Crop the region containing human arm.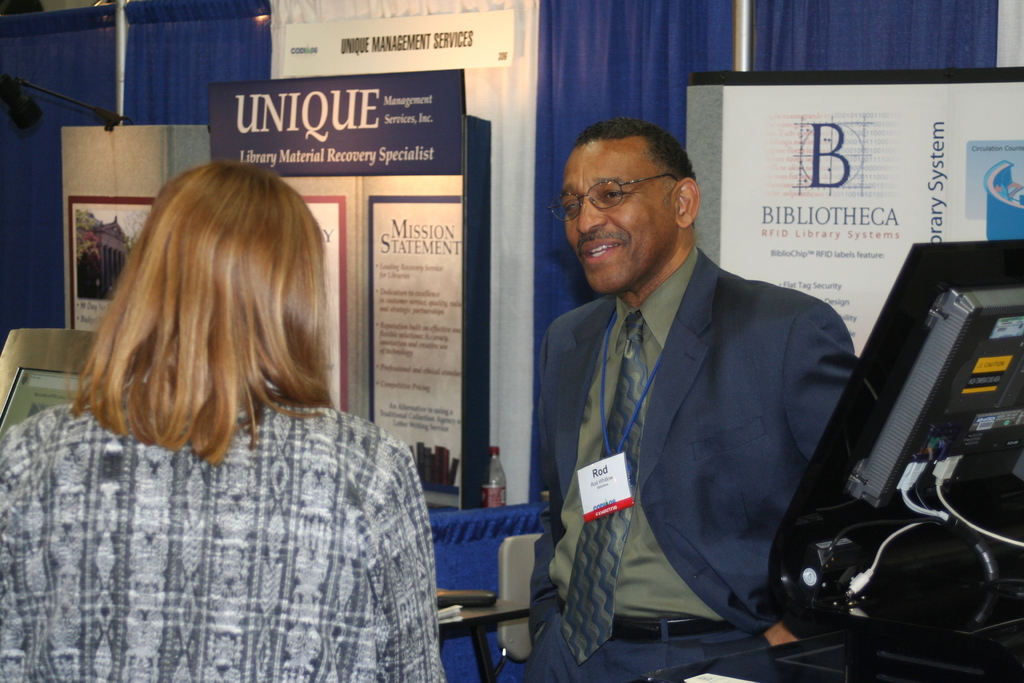
Crop region: (x1=376, y1=440, x2=461, y2=682).
